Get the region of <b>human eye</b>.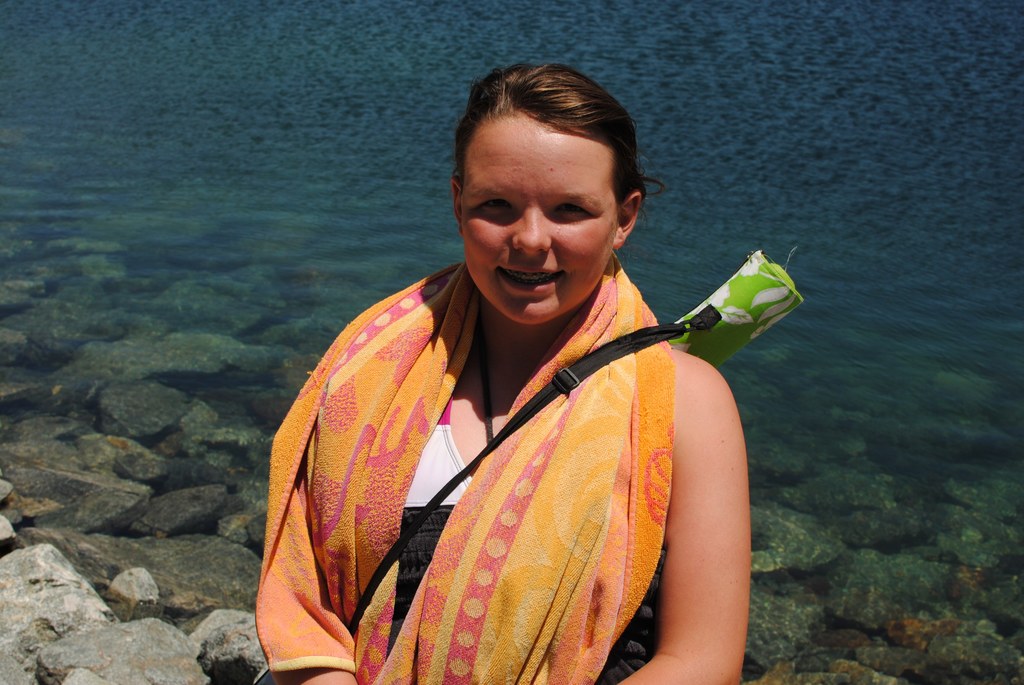
box=[560, 197, 594, 224].
